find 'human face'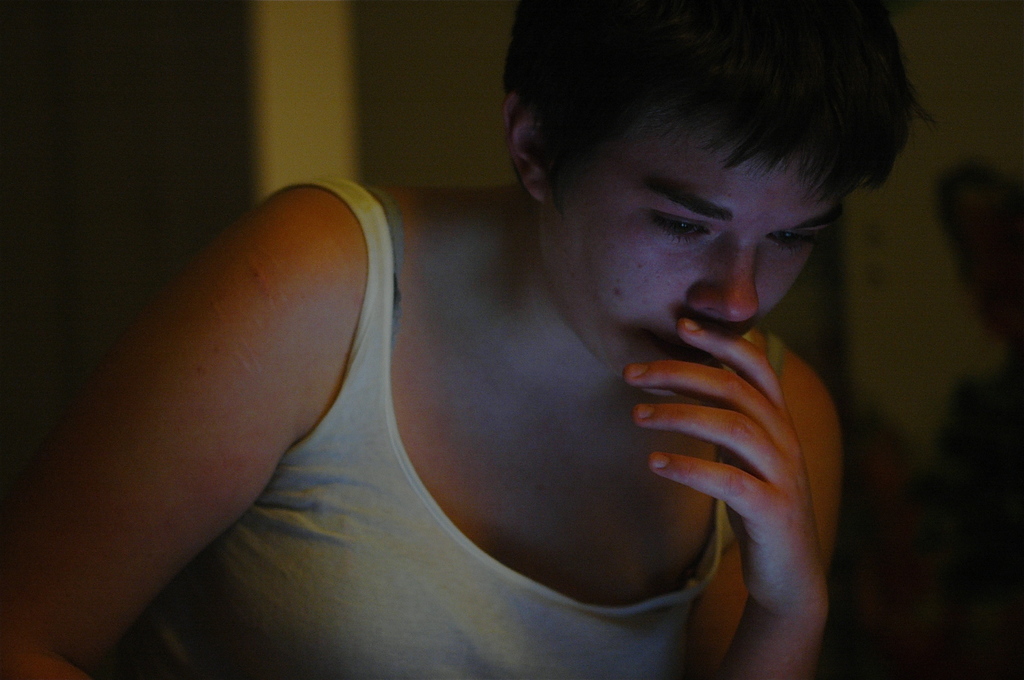
box(543, 106, 840, 396)
